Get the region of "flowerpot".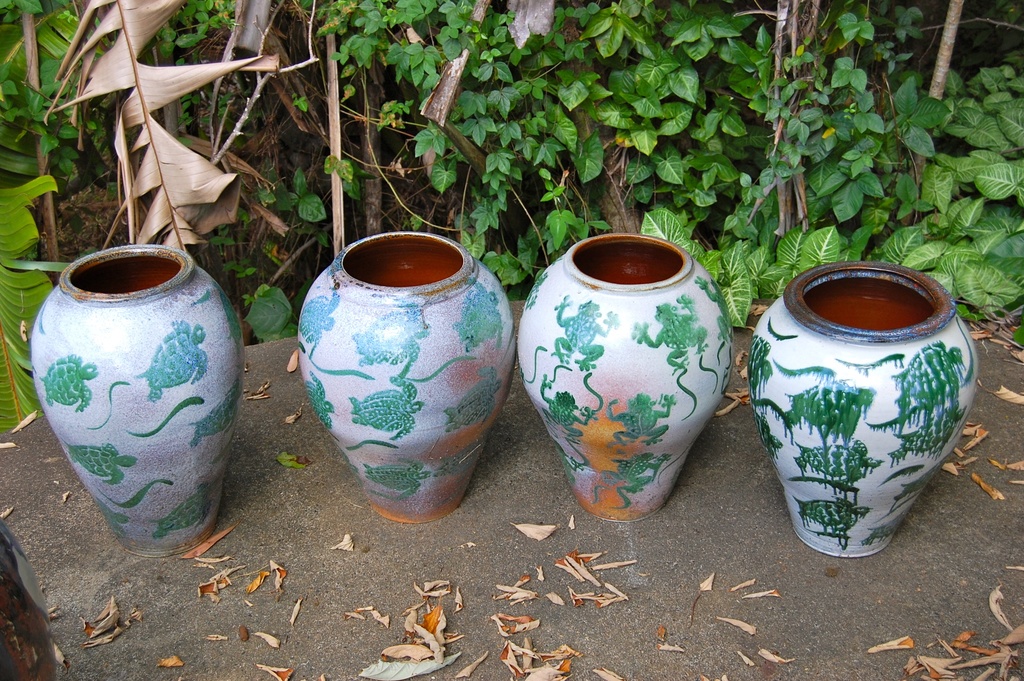
bbox=[29, 242, 249, 561].
